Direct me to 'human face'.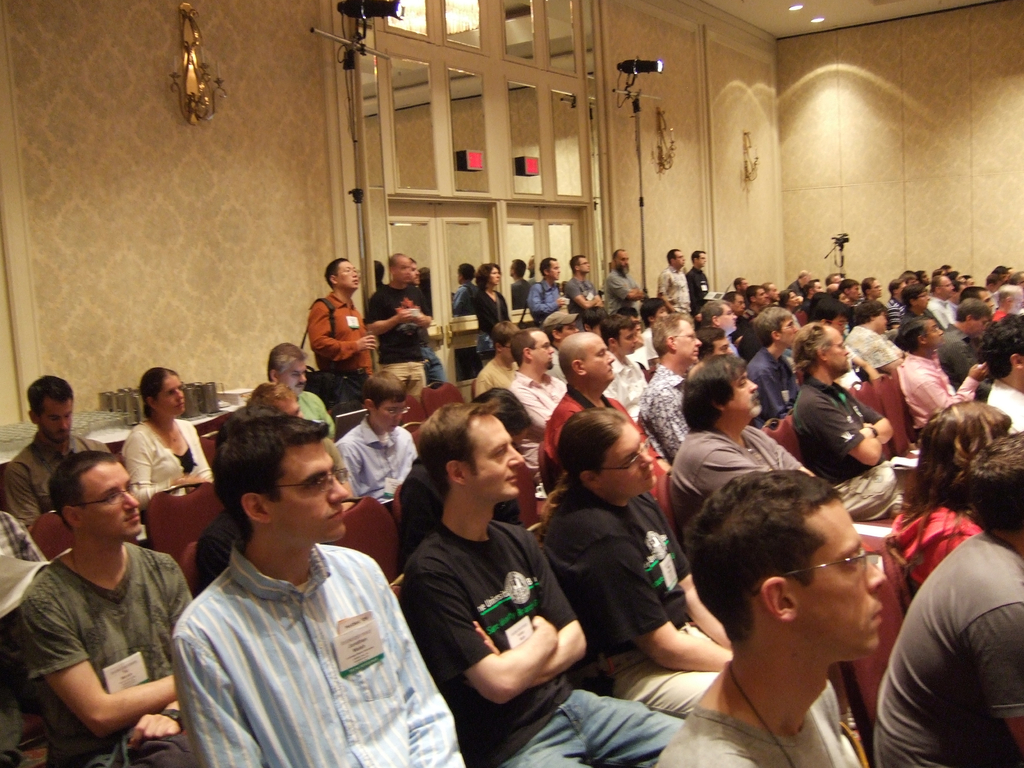
Direction: 796 500 888 659.
